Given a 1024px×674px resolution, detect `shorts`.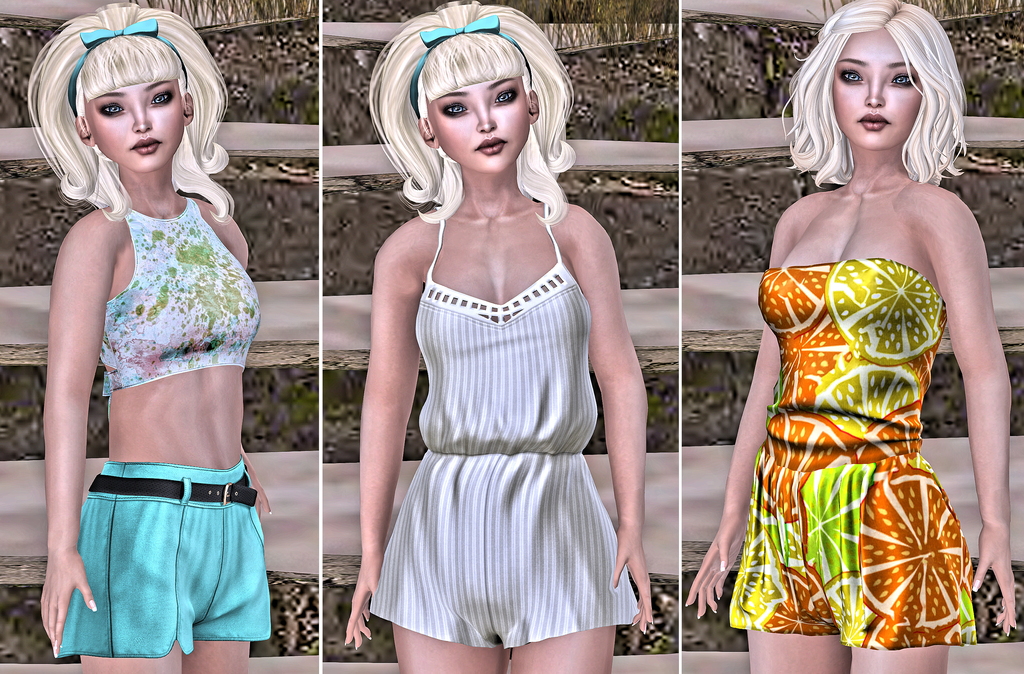
(left=76, top=462, right=275, bottom=666).
